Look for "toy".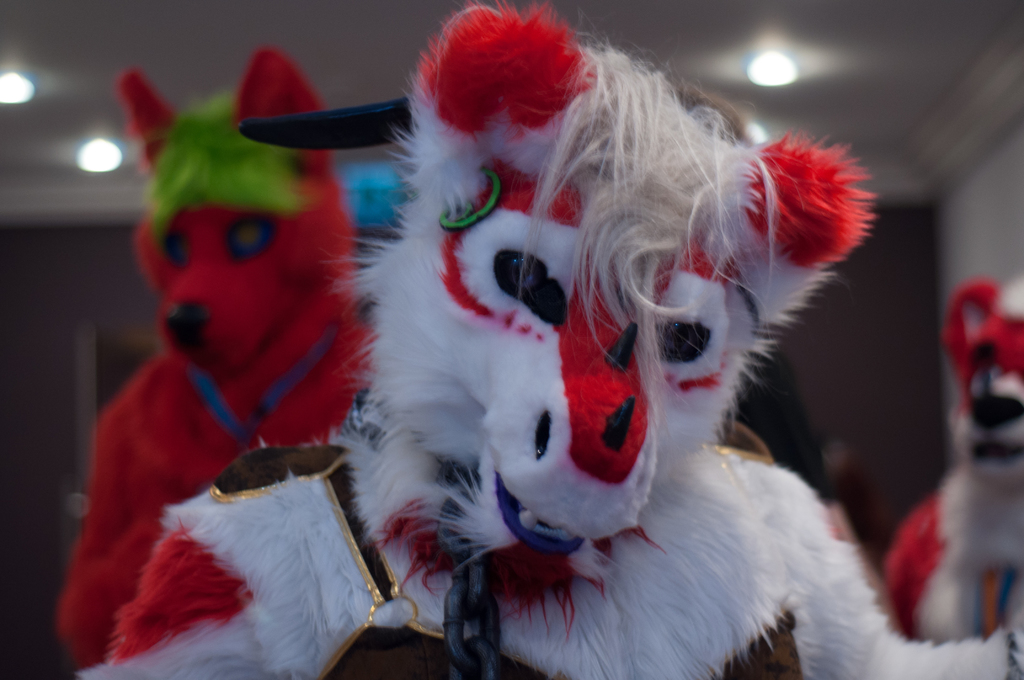
Found: x1=32, y1=25, x2=349, y2=668.
